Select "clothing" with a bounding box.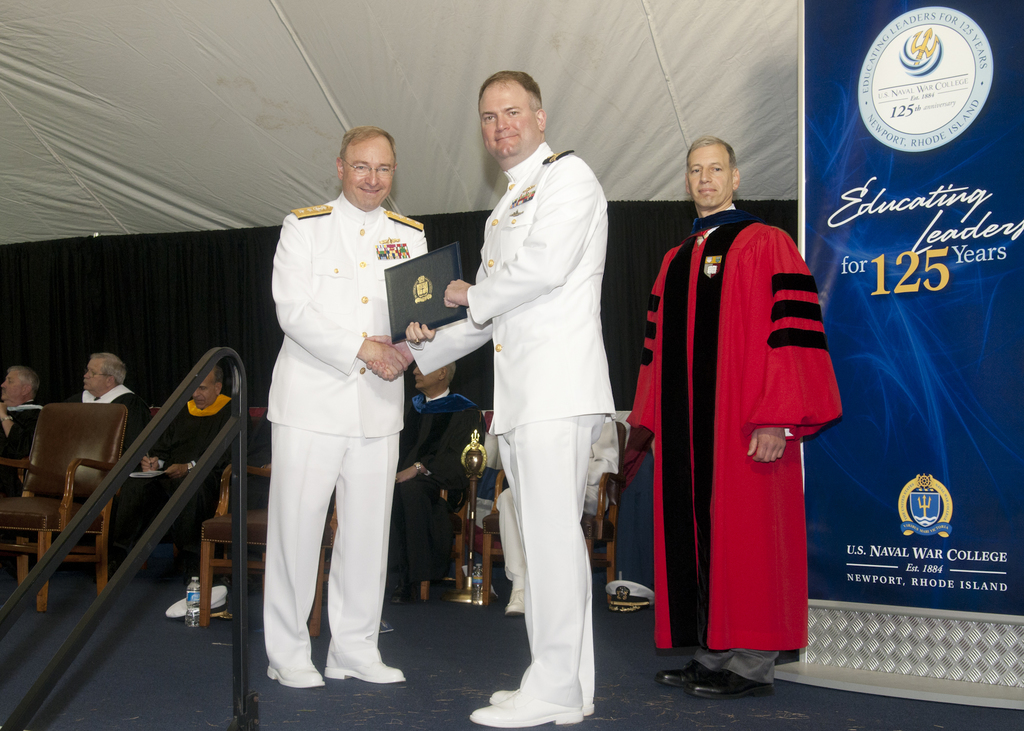
403 137 615 707.
